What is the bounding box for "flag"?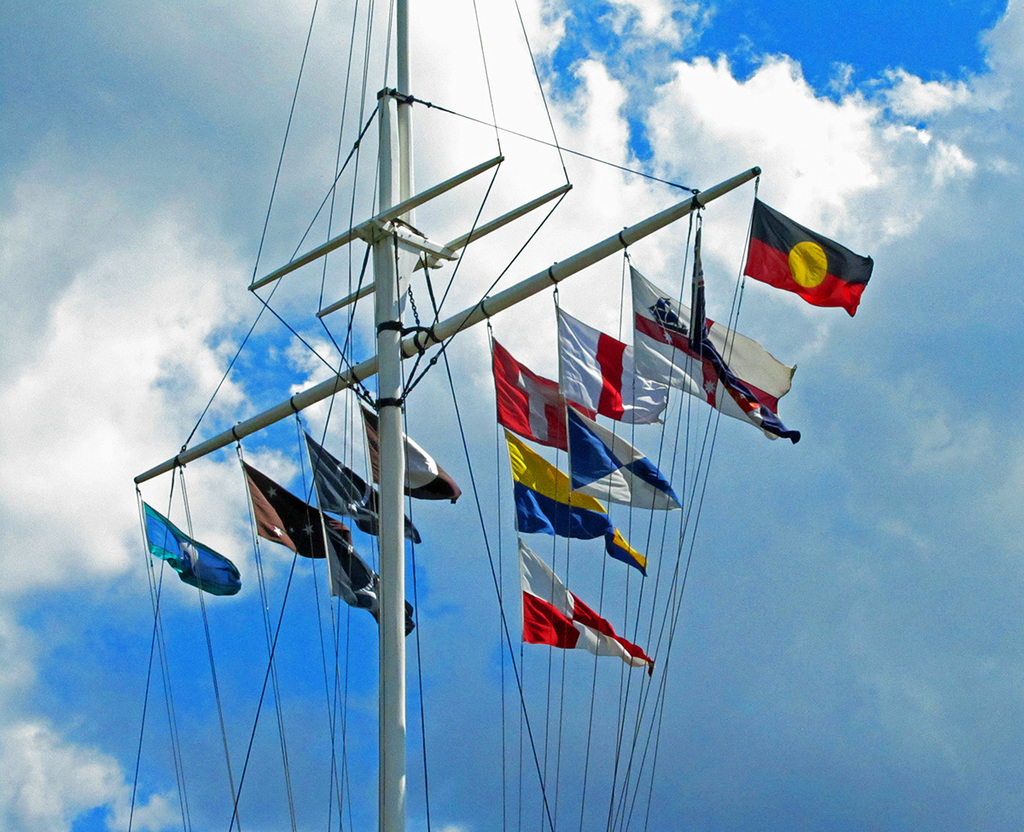
box(515, 534, 660, 676).
